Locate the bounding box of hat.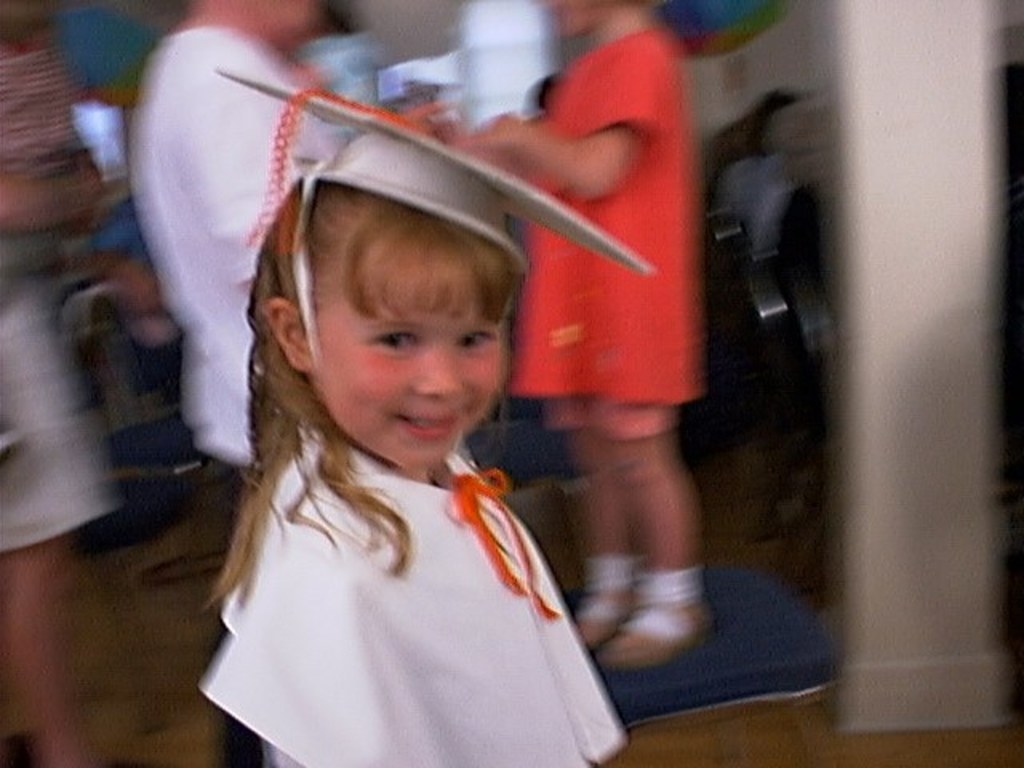
Bounding box: x1=208, y1=61, x2=659, y2=467.
